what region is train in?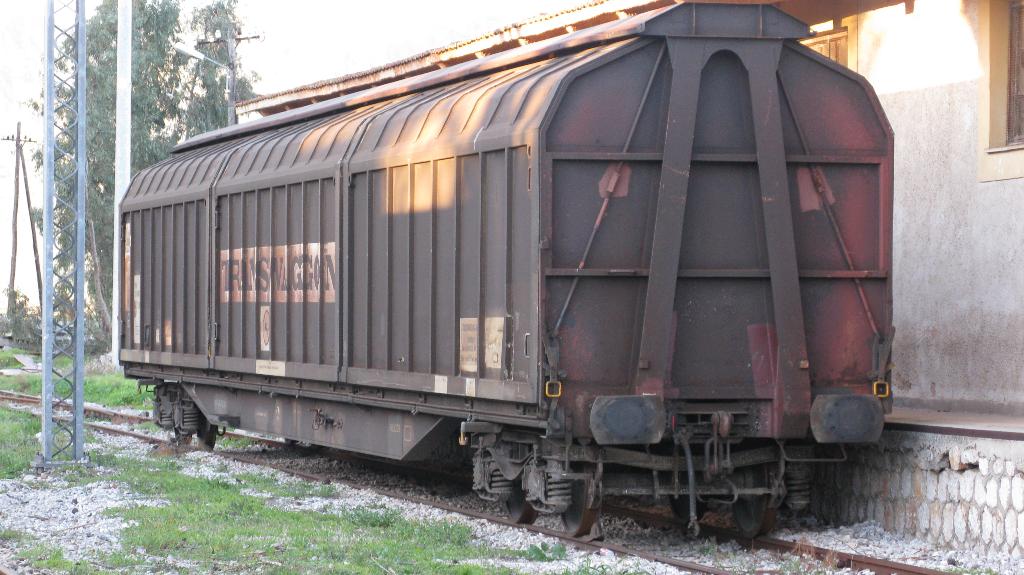
bbox=(108, 0, 902, 532).
